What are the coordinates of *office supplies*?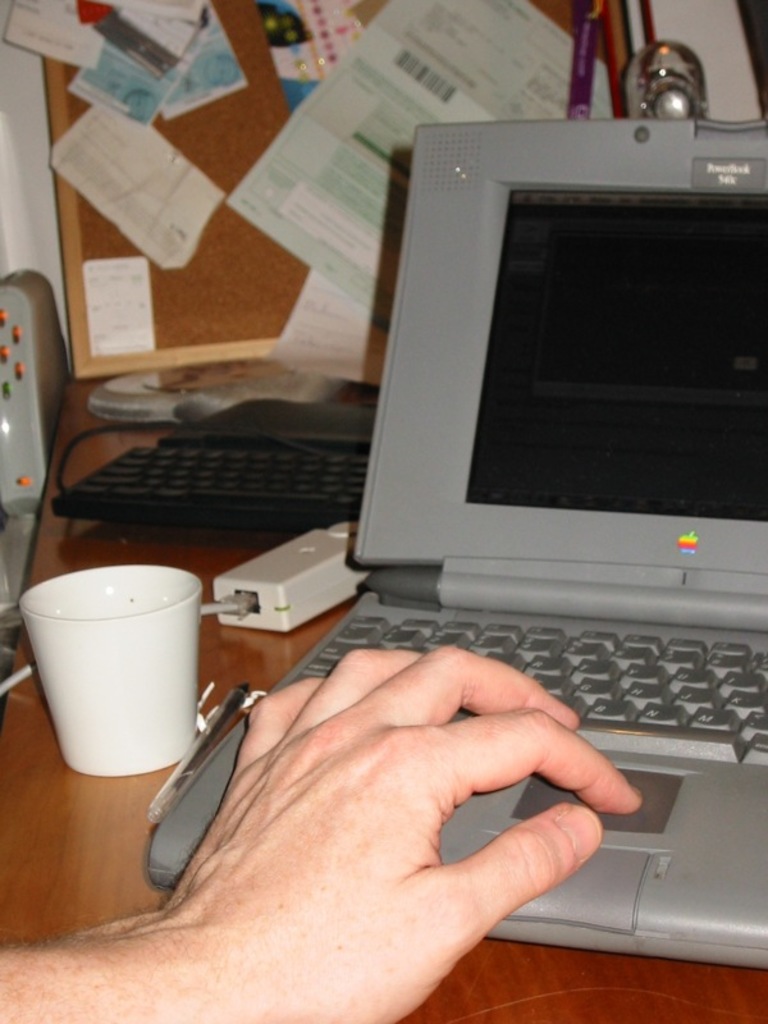
{"left": 0, "top": 274, "right": 68, "bottom": 623}.
